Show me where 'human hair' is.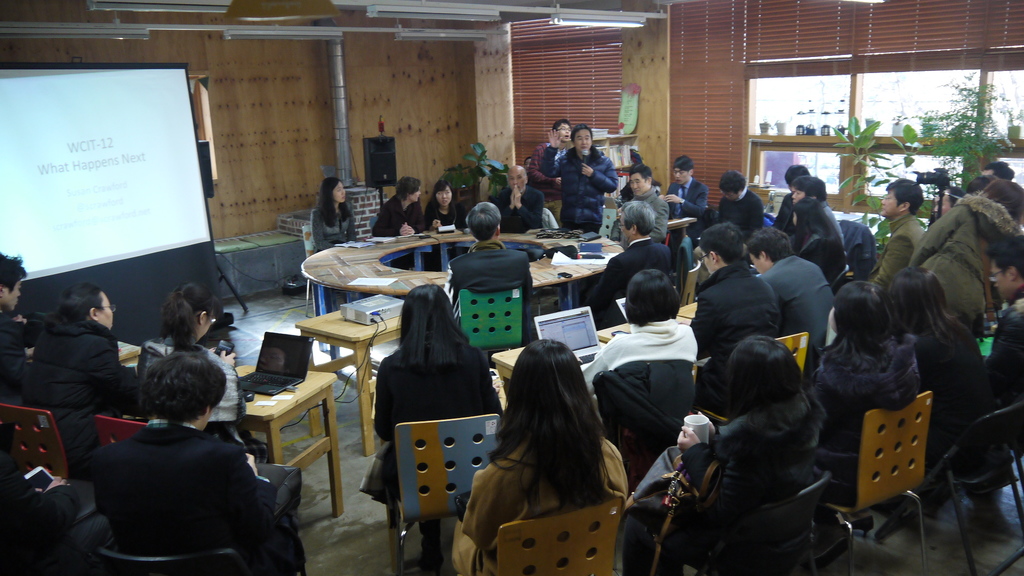
'human hair' is at (785,159,807,187).
